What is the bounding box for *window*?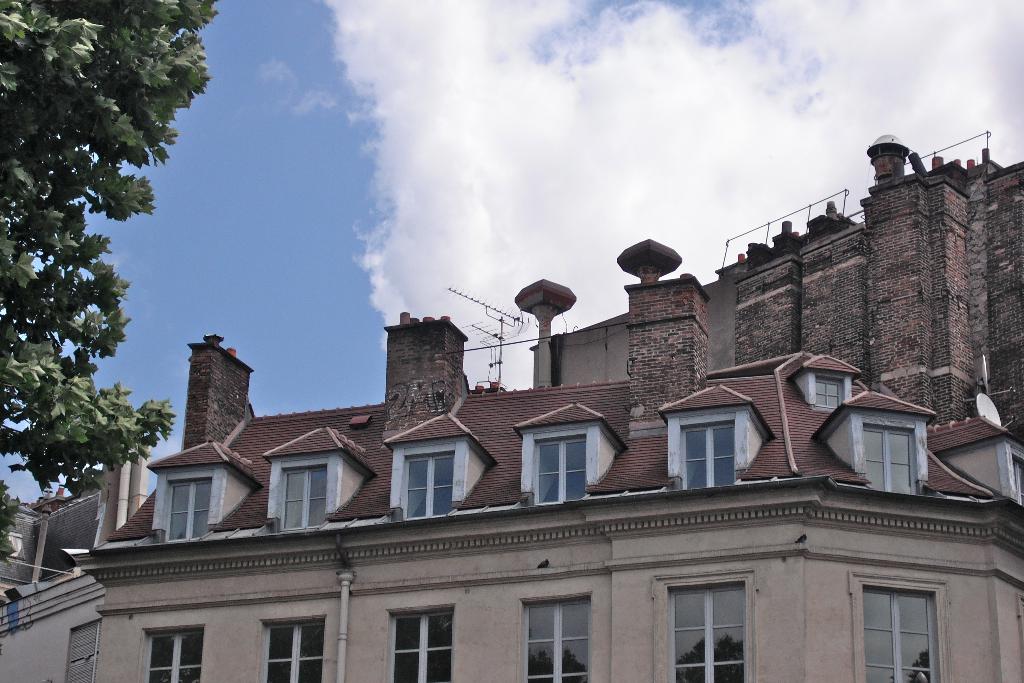
[x1=148, y1=628, x2=205, y2=682].
